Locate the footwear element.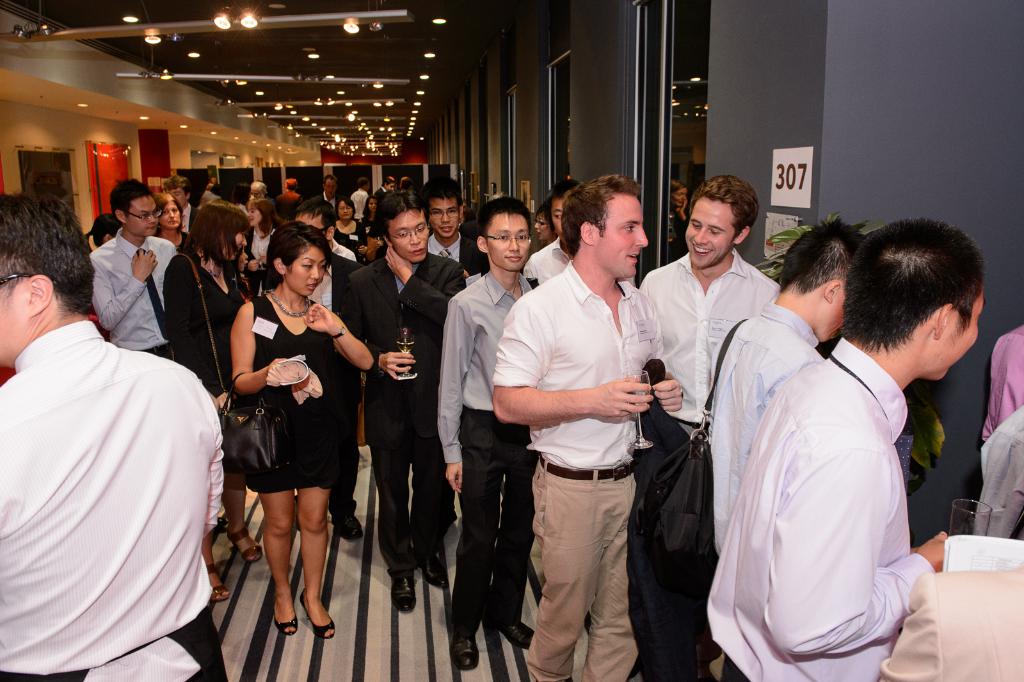
Element bbox: box=[445, 635, 480, 673].
